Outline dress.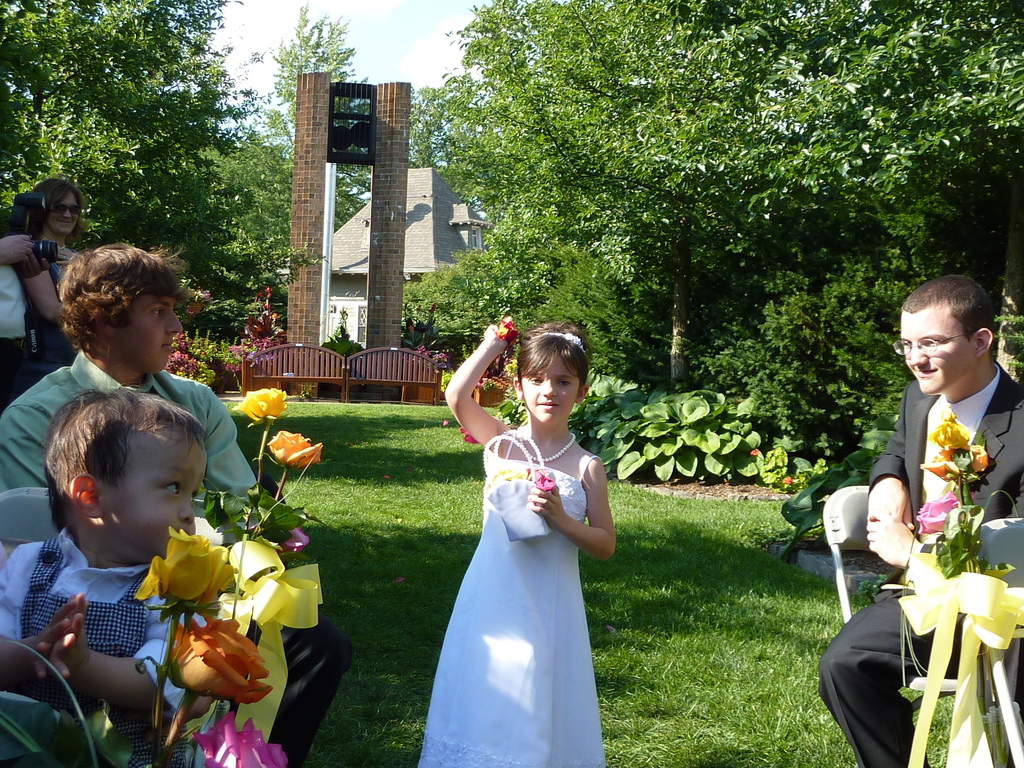
Outline: (415,458,605,767).
